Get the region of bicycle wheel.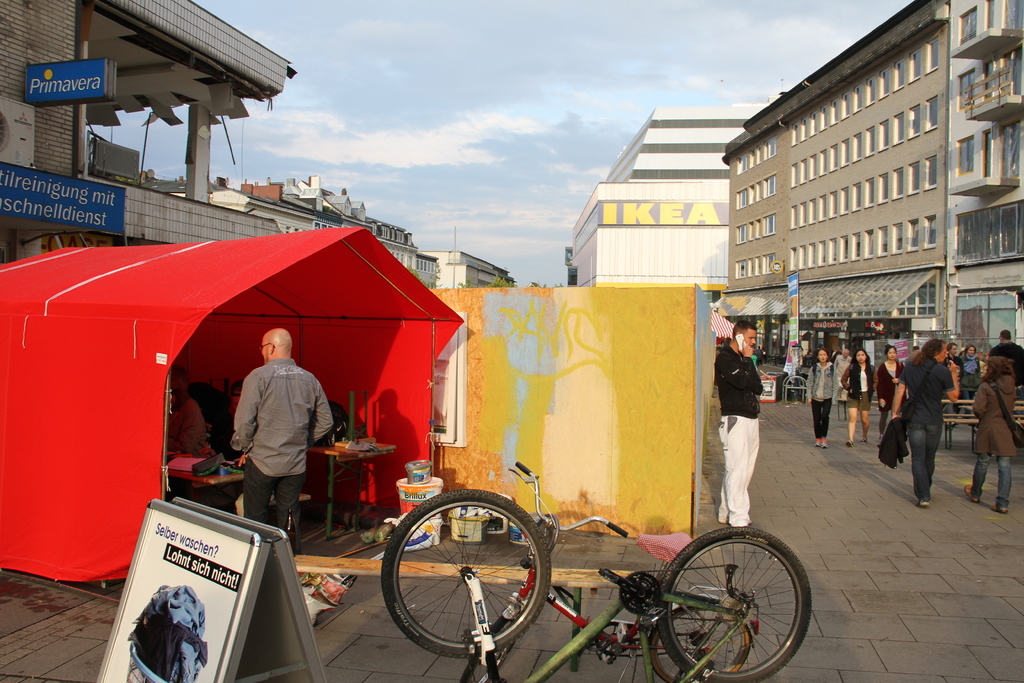
[654,528,817,682].
